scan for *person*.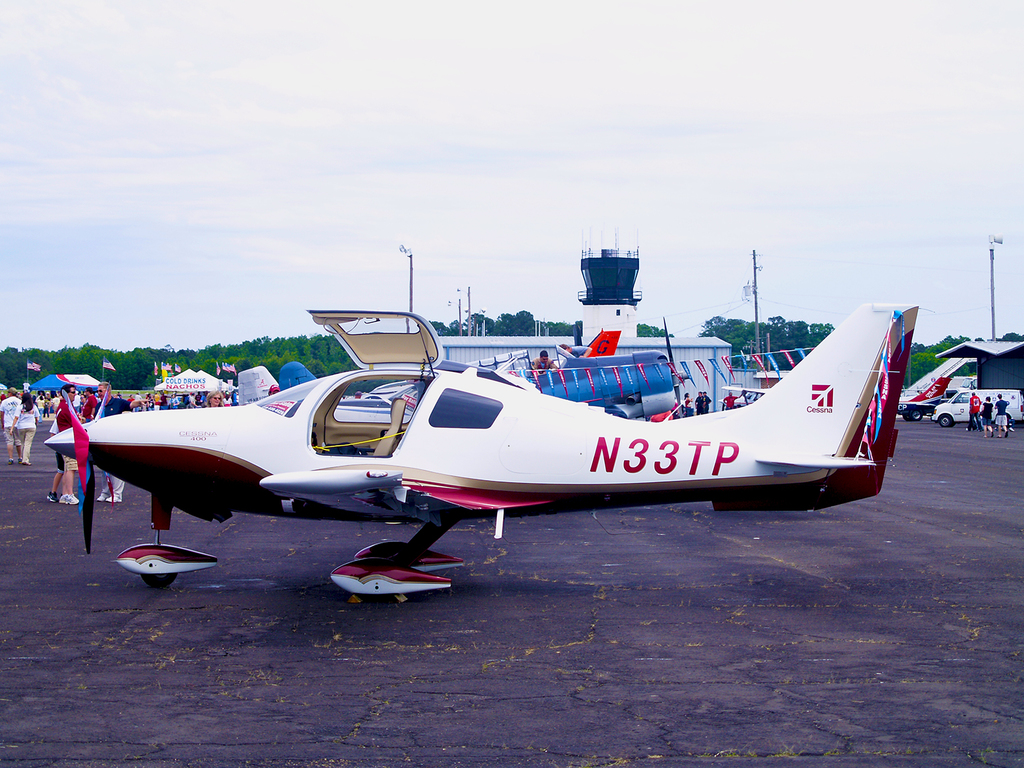
Scan result: 980, 397, 992, 437.
